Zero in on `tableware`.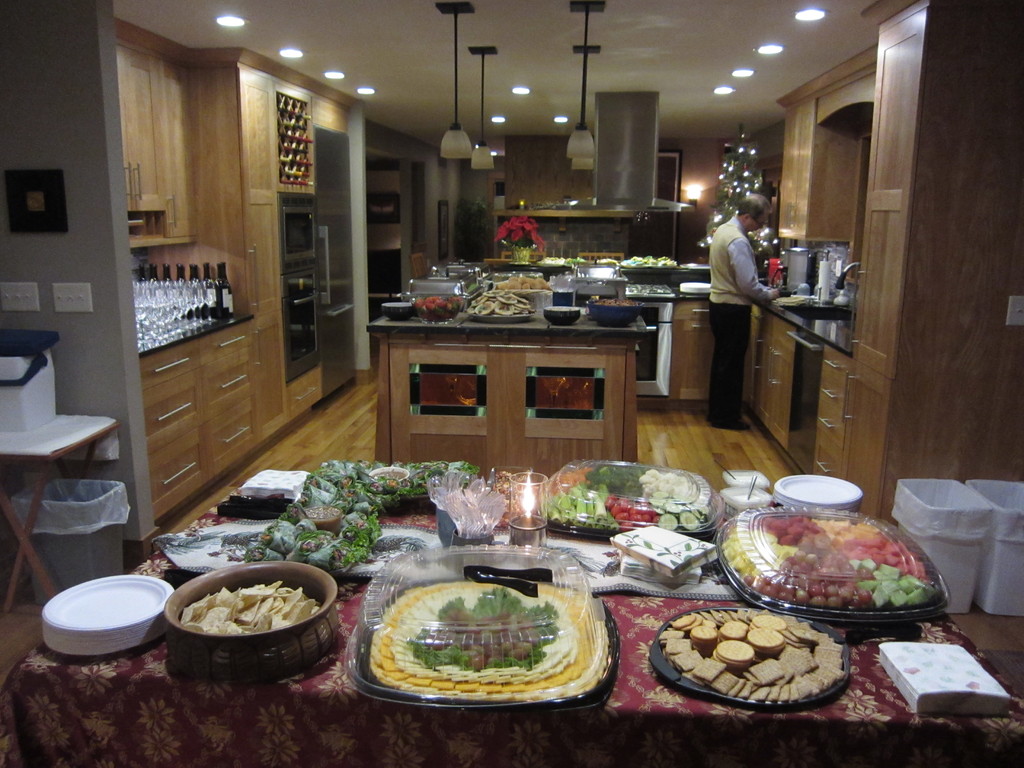
Zeroed in: 716 506 952 628.
